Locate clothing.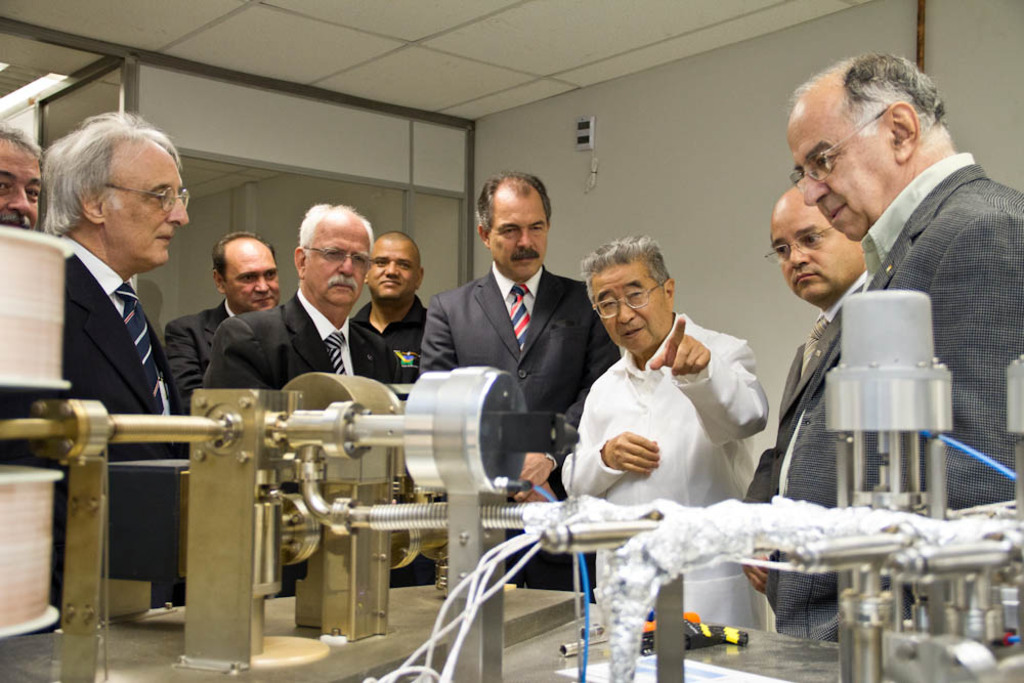
Bounding box: 563:290:772:548.
